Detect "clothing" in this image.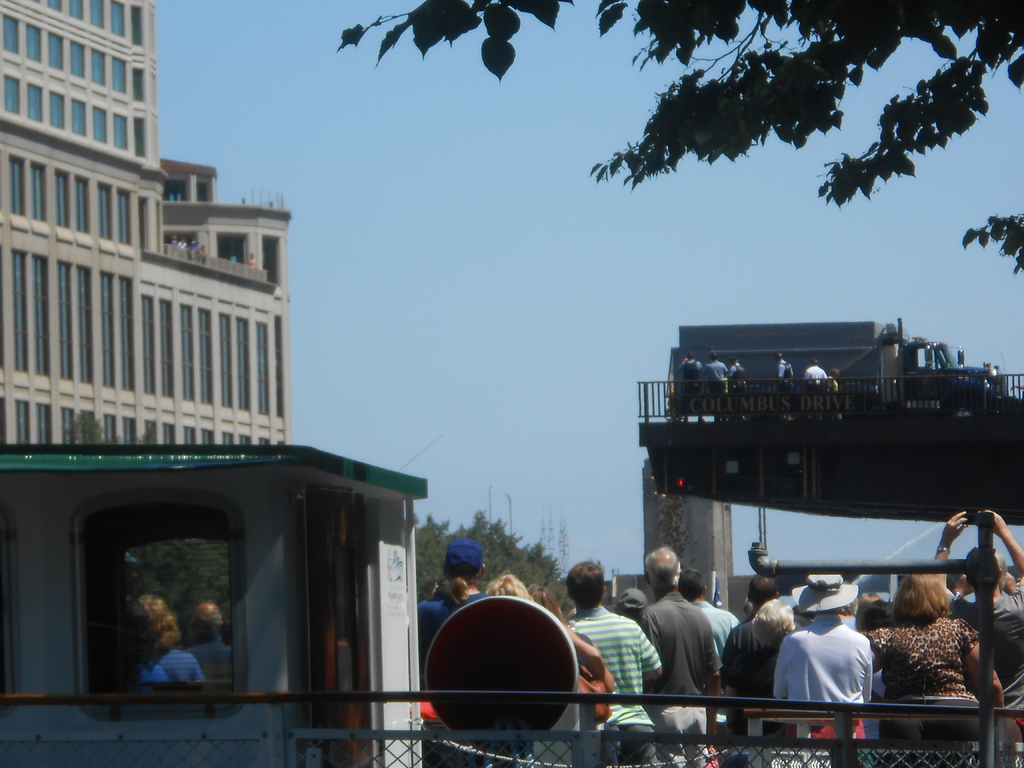
Detection: 950,577,1023,749.
